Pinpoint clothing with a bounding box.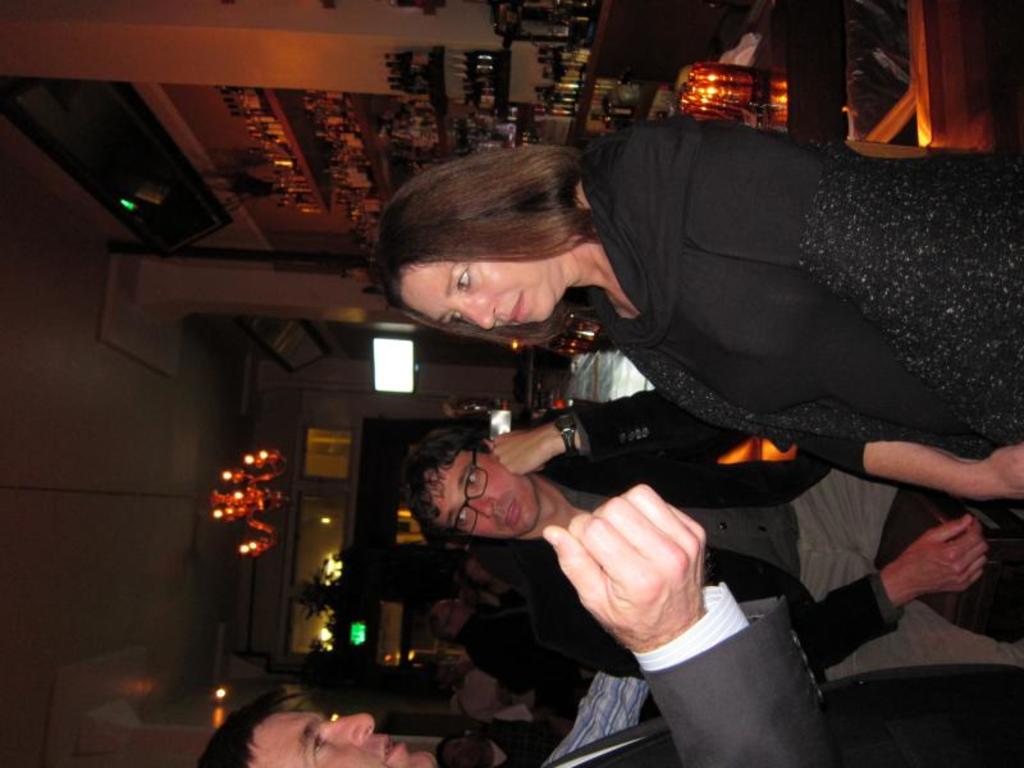
460, 603, 639, 718.
